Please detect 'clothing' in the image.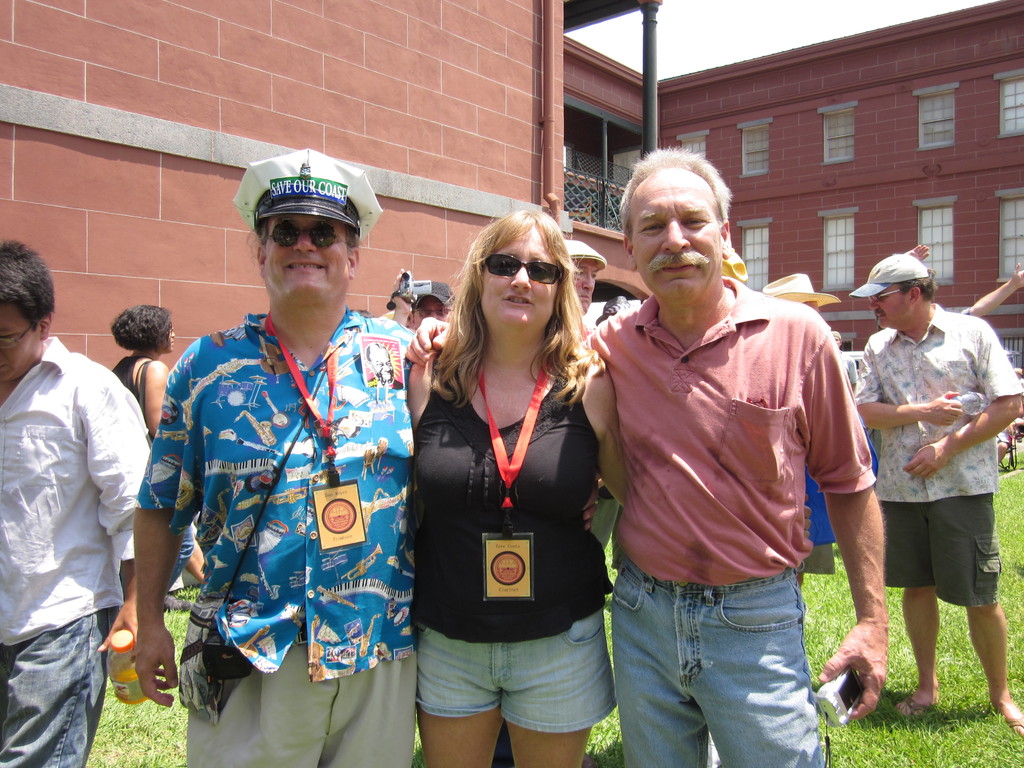
x1=580 y1=276 x2=874 y2=767.
